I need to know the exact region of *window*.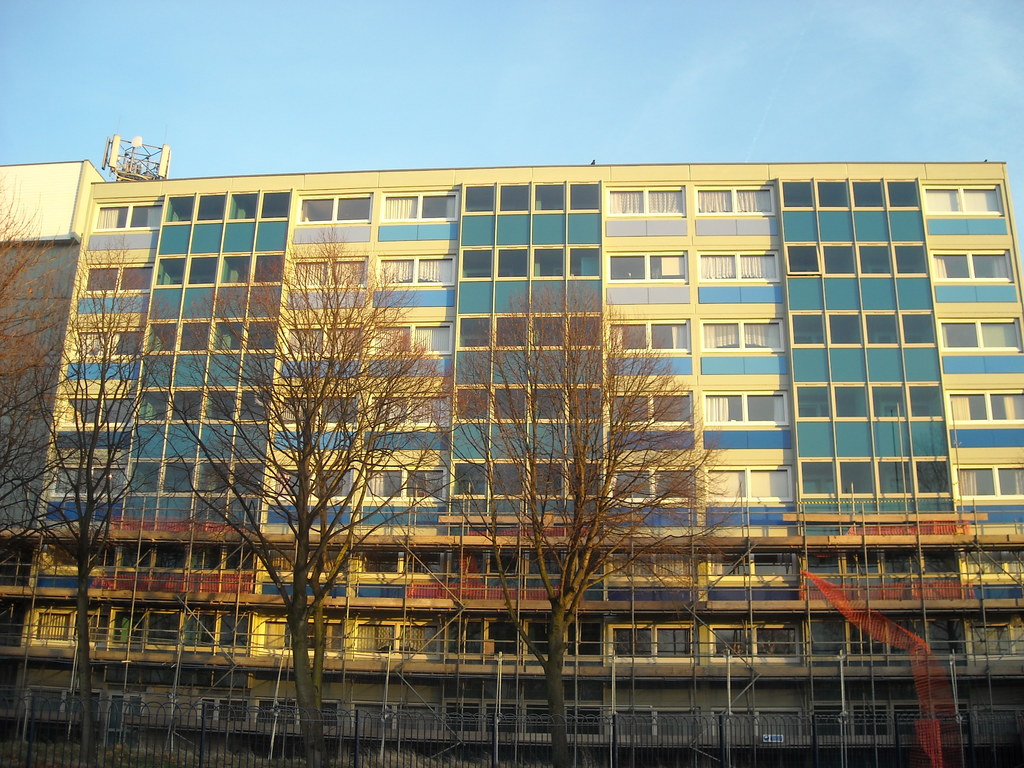
Region: bbox=[570, 244, 601, 278].
